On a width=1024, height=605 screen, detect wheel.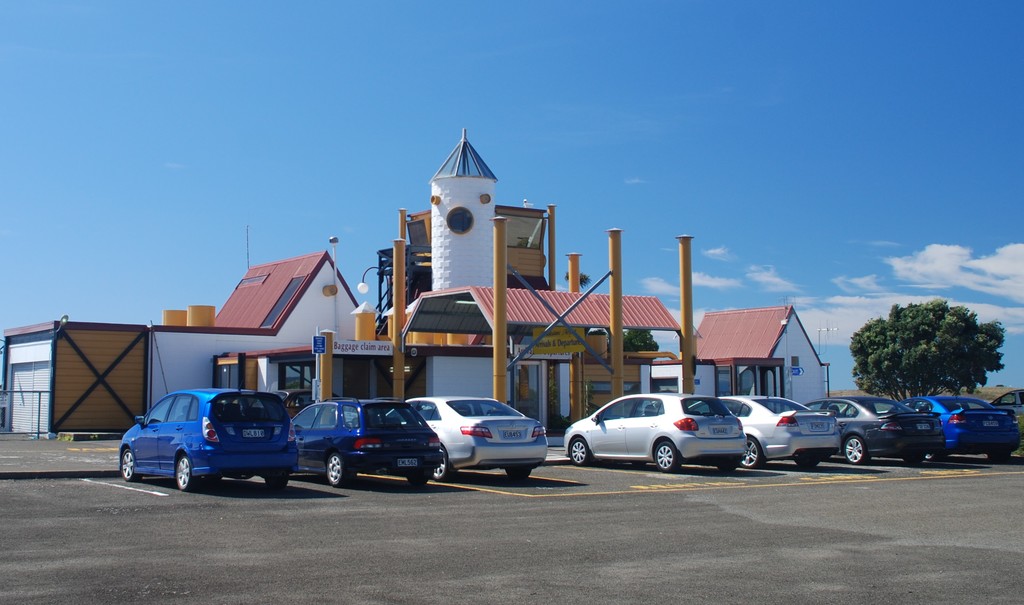
box(904, 452, 919, 468).
